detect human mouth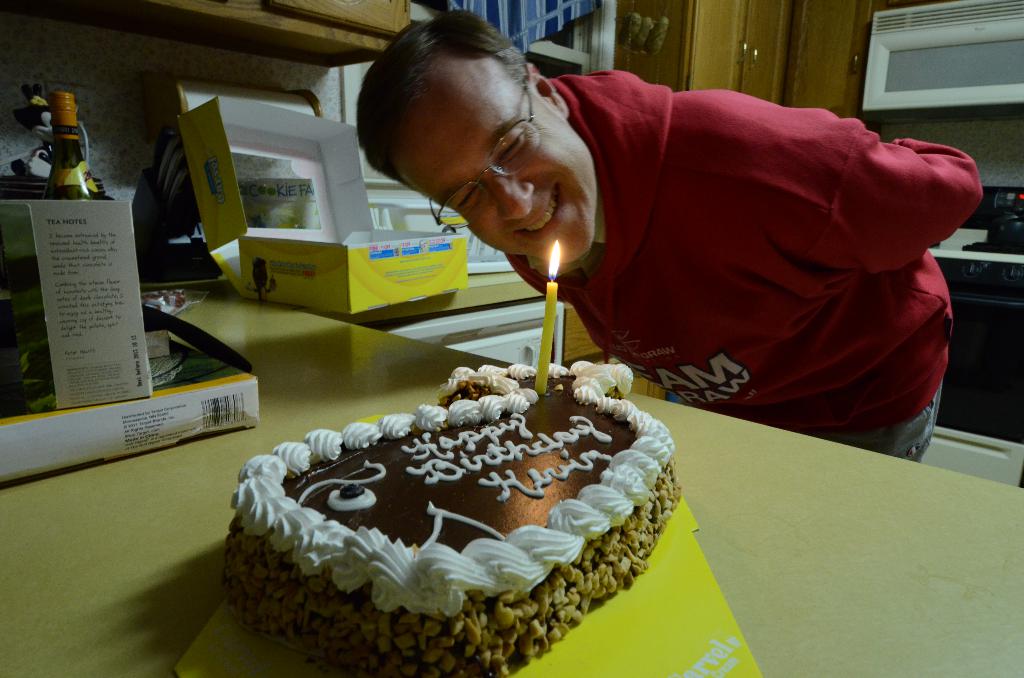
515/184/562/236
